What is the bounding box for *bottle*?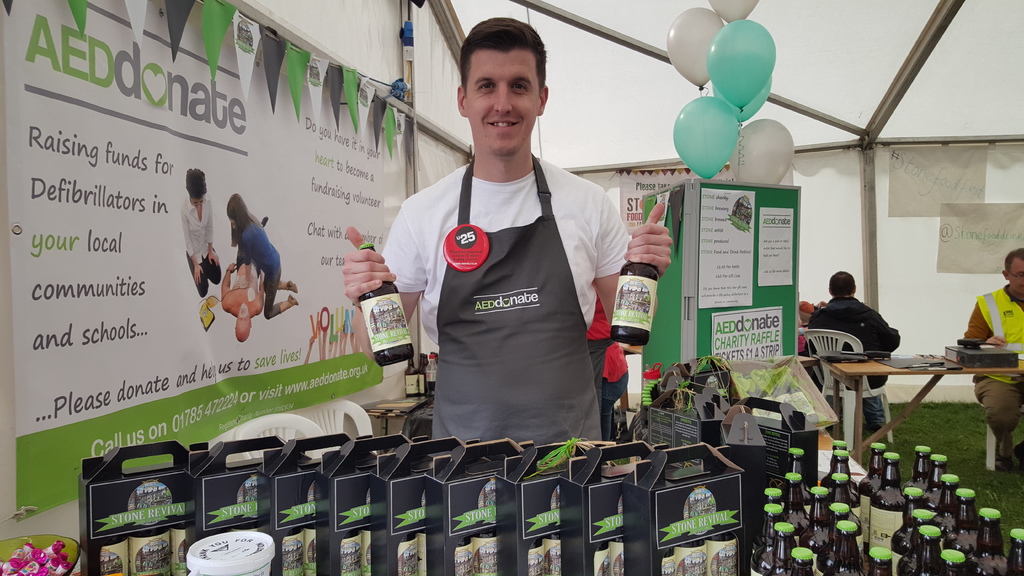
select_region(782, 473, 814, 550).
